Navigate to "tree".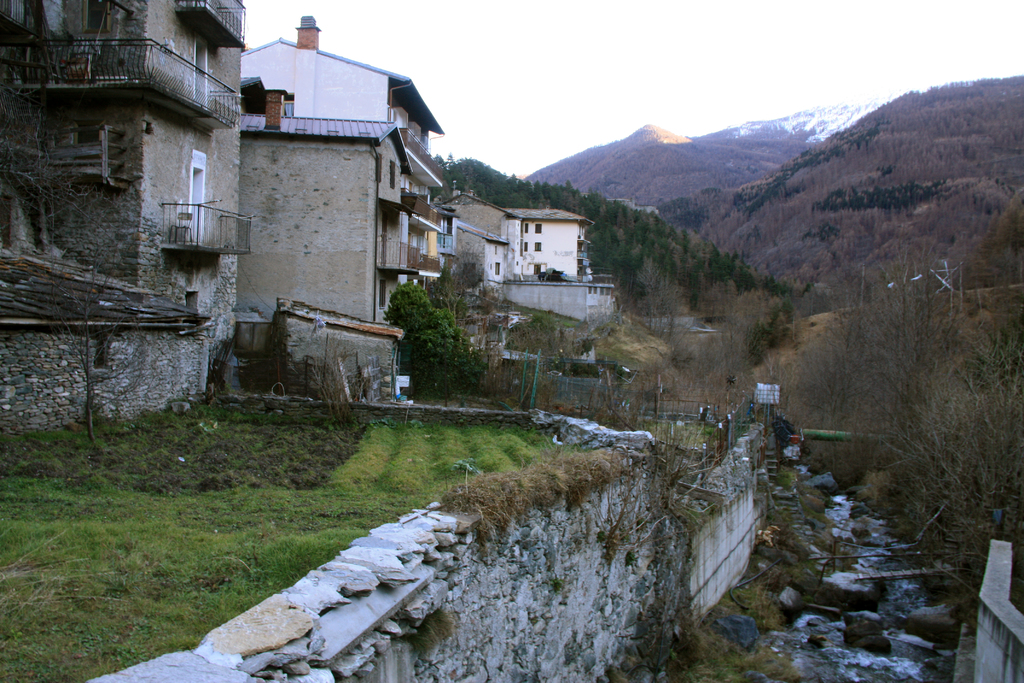
Navigation target: bbox=[426, 153, 771, 328].
